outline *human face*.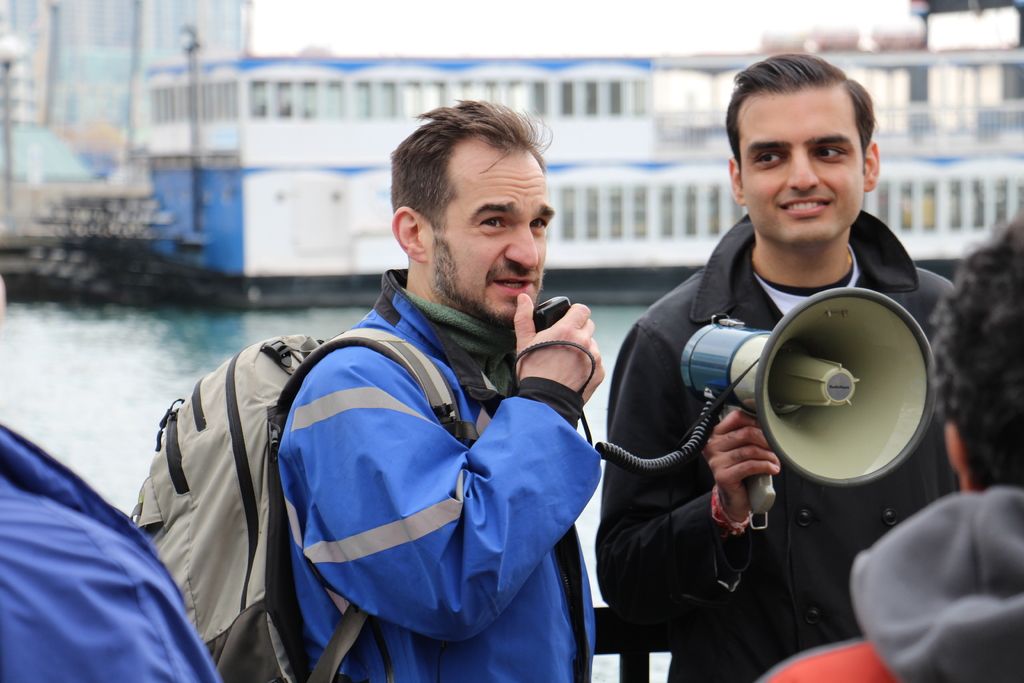
Outline: (418, 139, 553, 331).
